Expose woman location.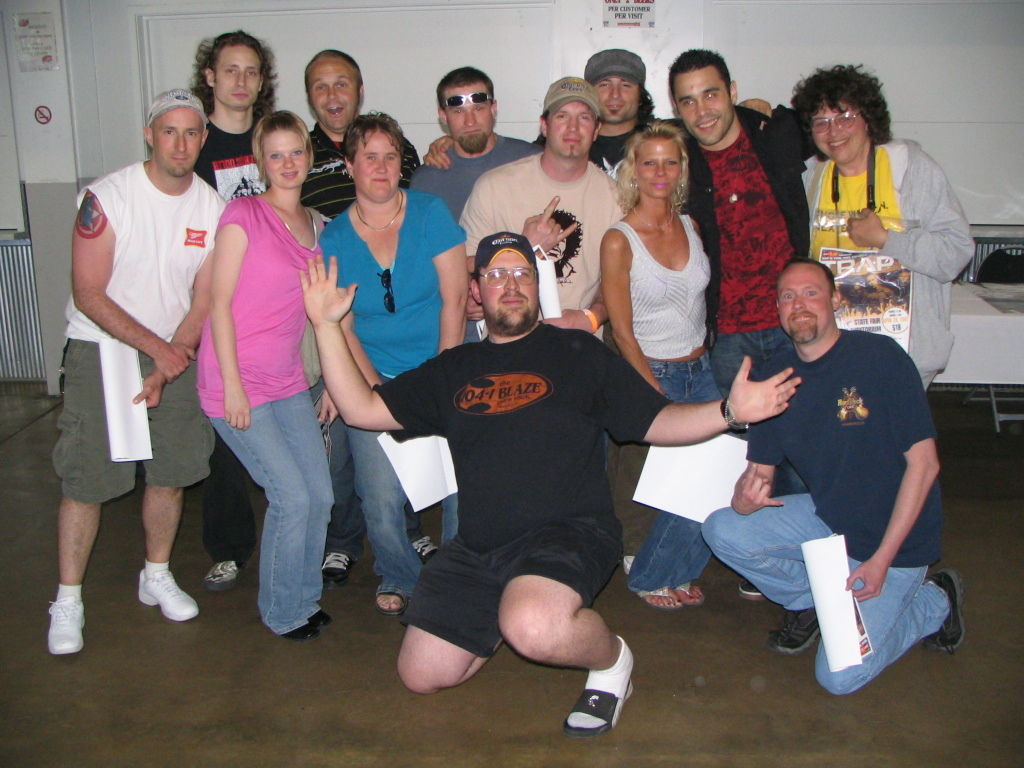
Exposed at 315:109:470:615.
